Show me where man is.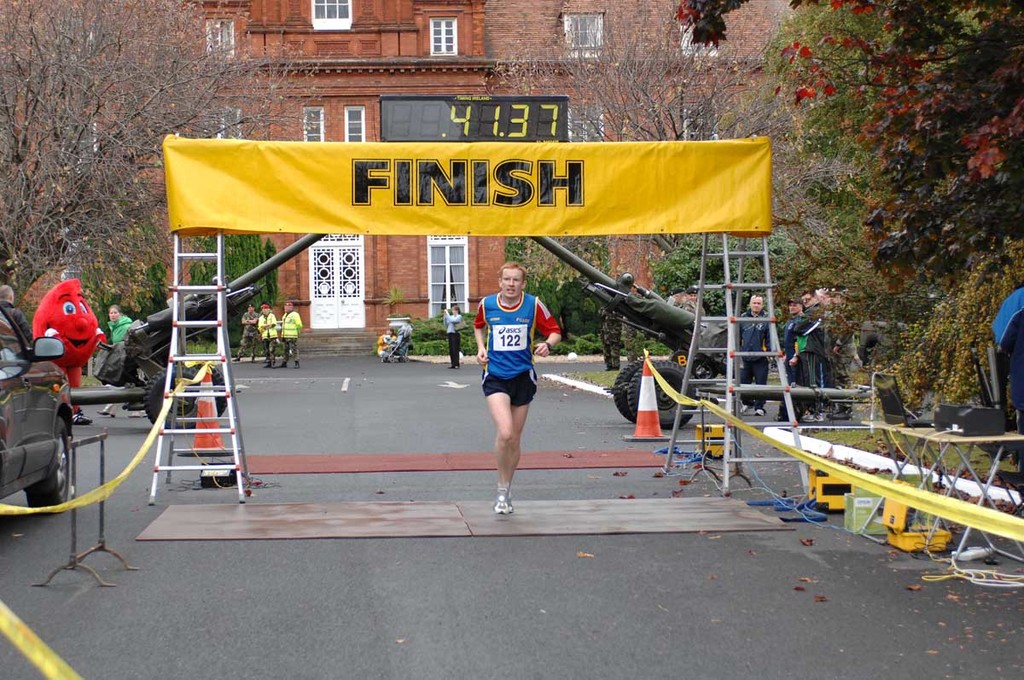
man is at locate(737, 291, 775, 410).
